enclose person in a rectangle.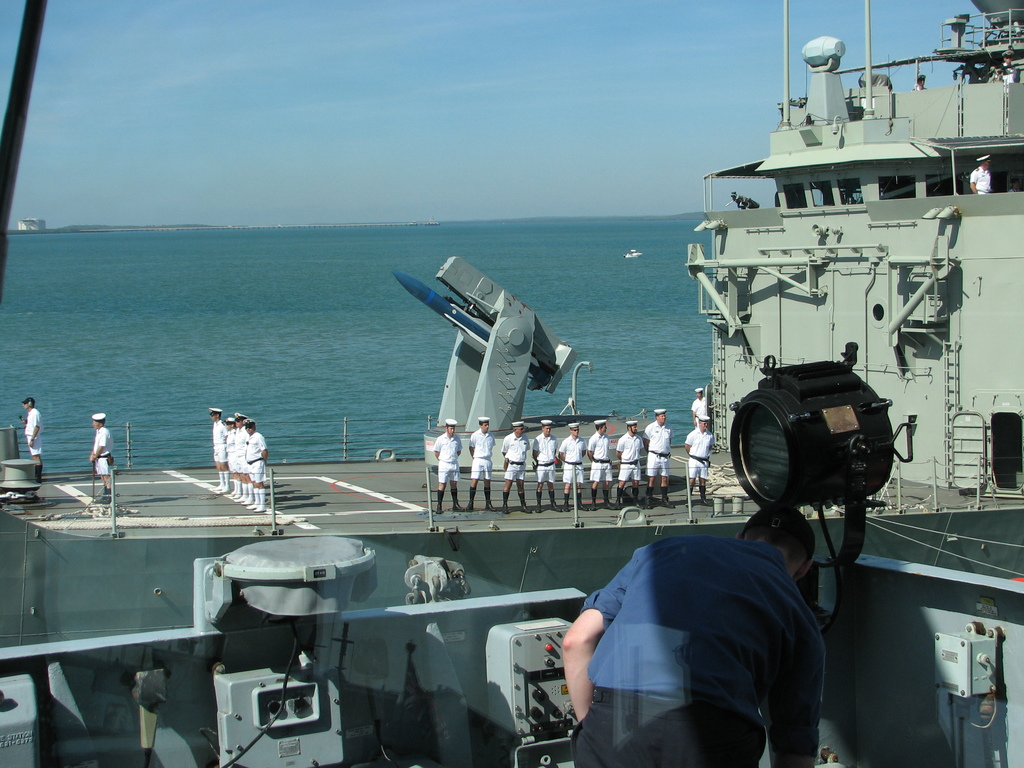
bbox=[685, 412, 712, 499].
